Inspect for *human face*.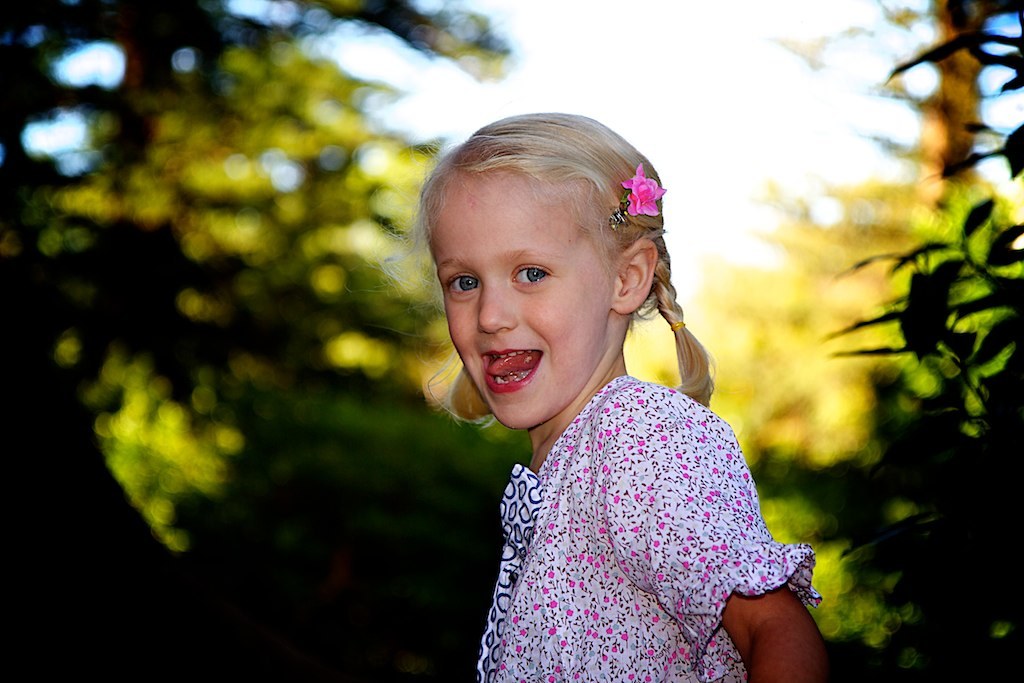
Inspection: [425,152,614,429].
